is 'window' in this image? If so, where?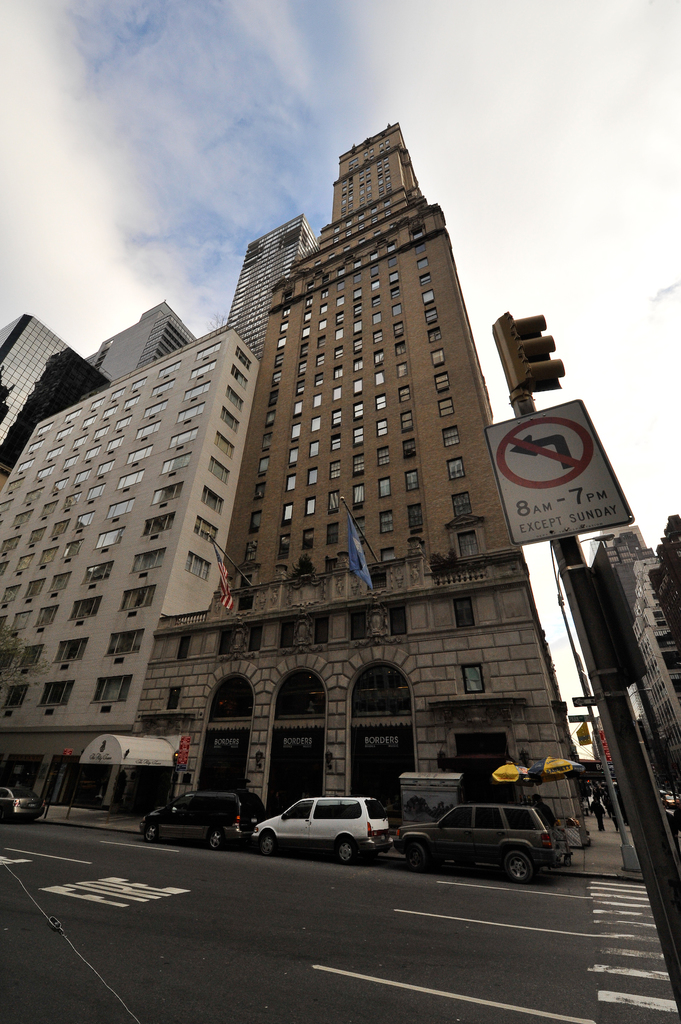
Yes, at crop(339, 294, 342, 306).
